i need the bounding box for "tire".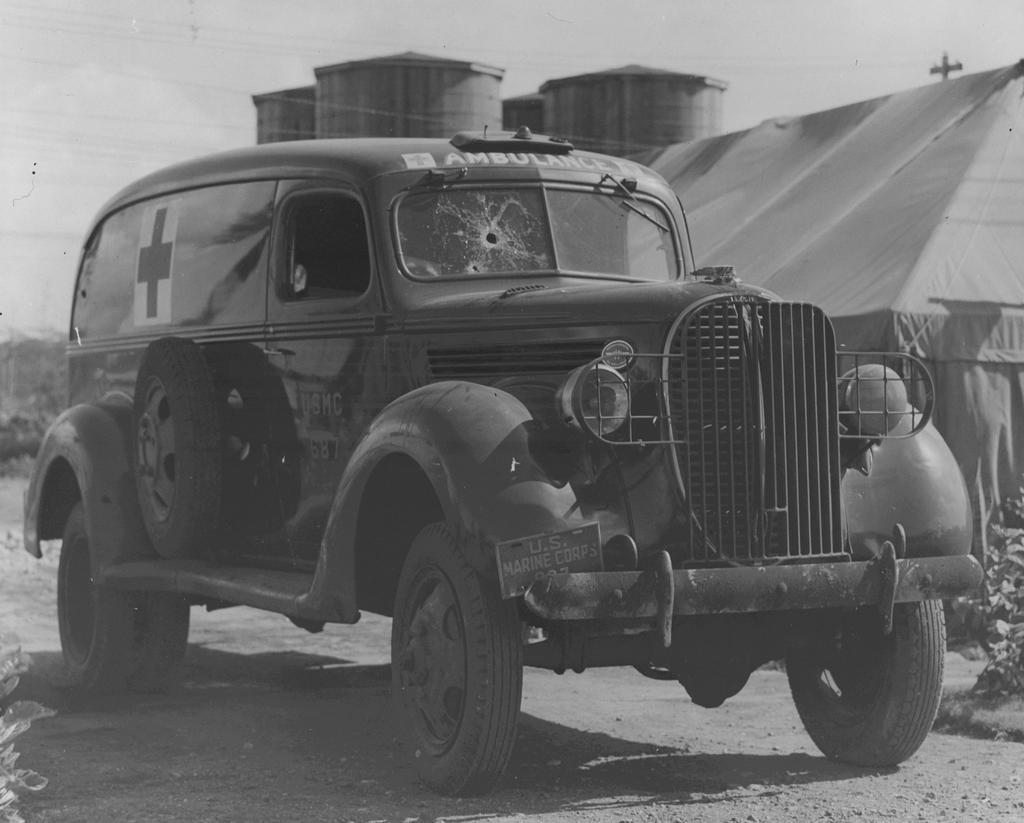
Here it is: box=[125, 590, 190, 692].
